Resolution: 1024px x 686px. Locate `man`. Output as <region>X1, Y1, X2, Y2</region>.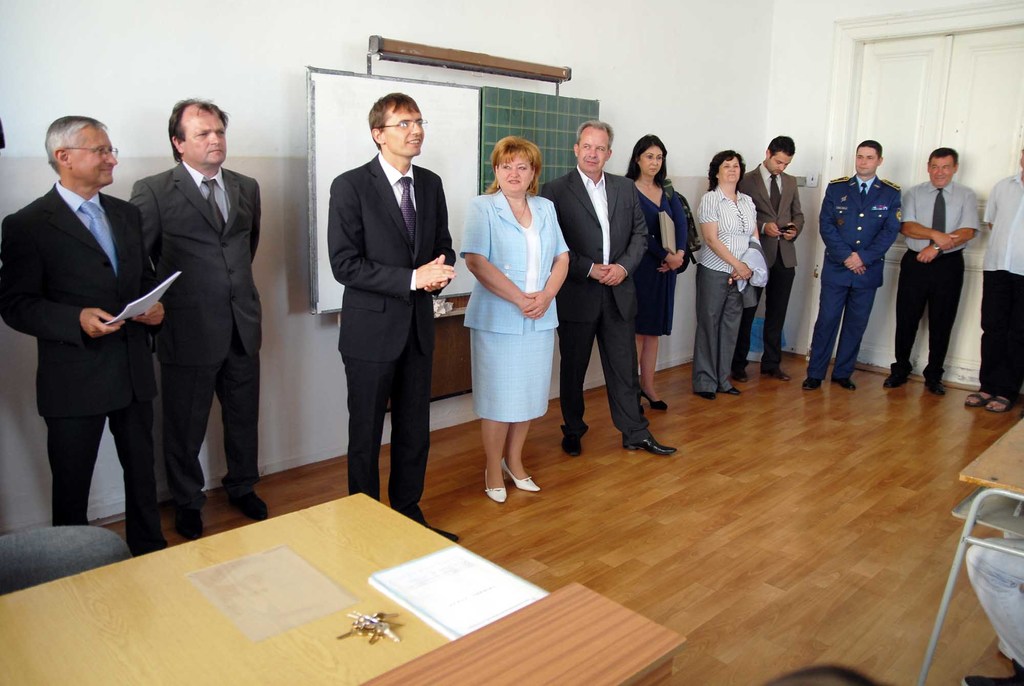
<region>17, 89, 171, 566</region>.
